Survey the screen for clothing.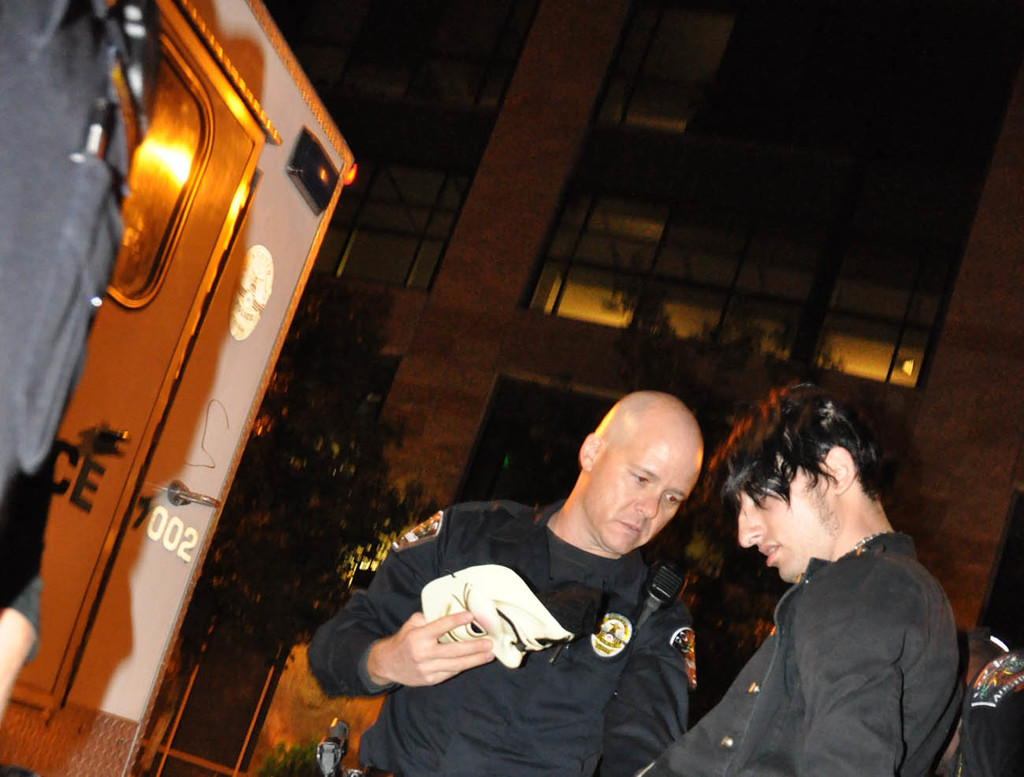
Survey found: x1=956 y1=640 x2=1023 y2=776.
